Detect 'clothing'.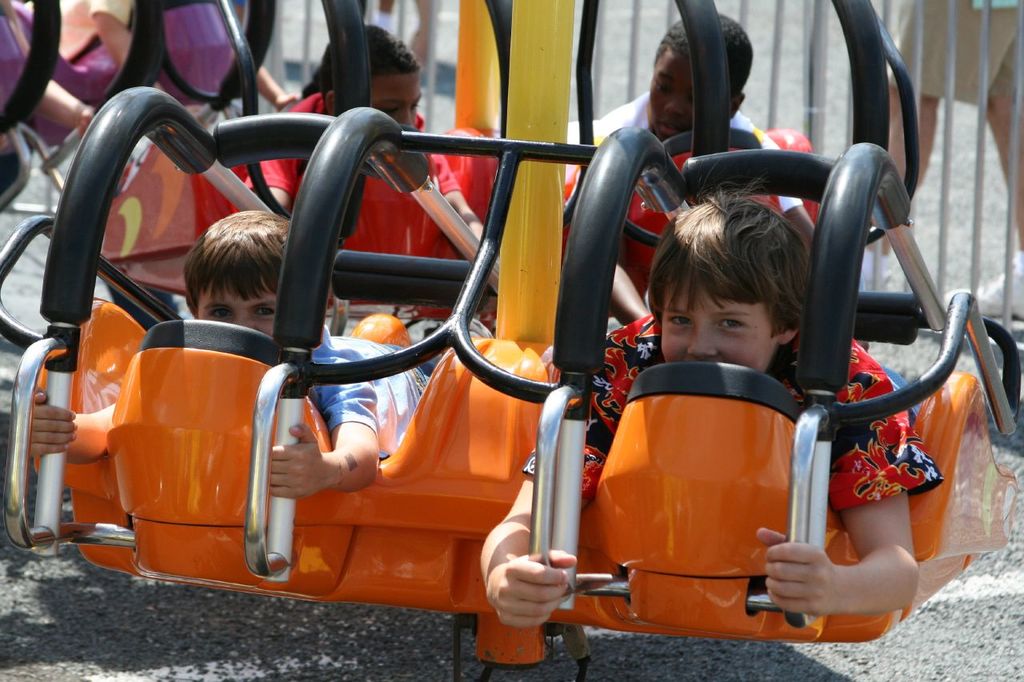
Detected at Rect(246, 91, 466, 205).
